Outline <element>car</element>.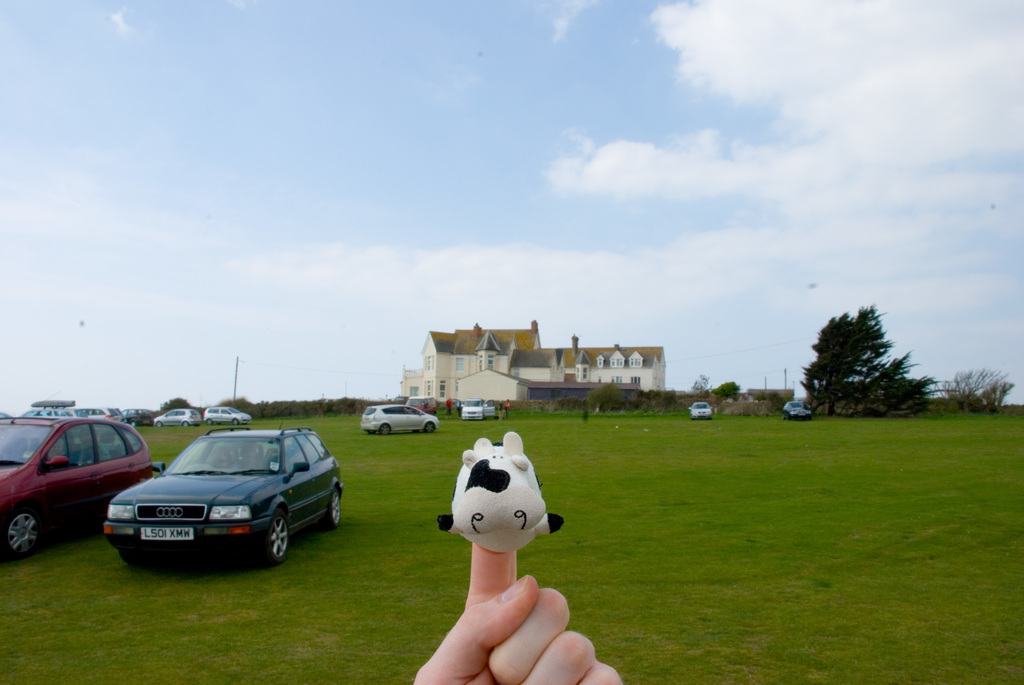
Outline: bbox=(687, 400, 714, 418).
